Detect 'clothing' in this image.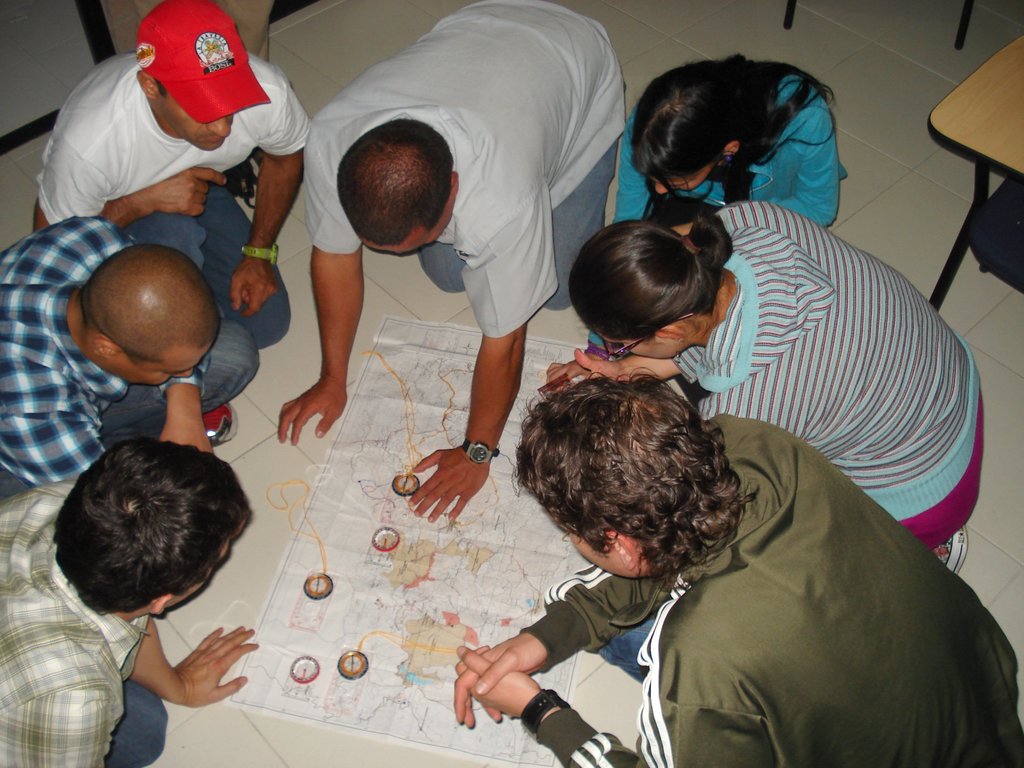
Detection: (0,477,165,767).
